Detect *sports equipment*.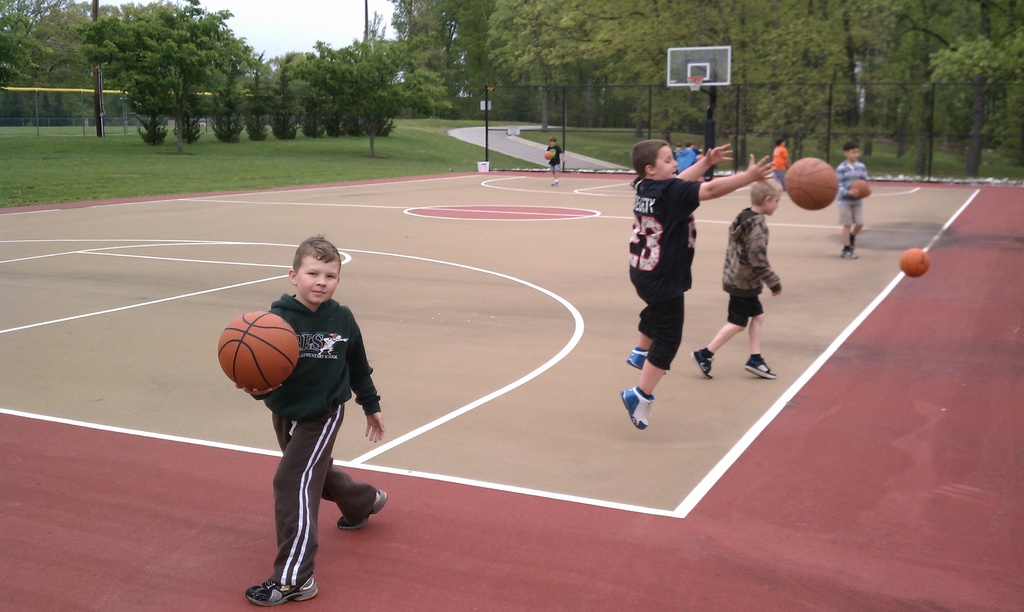
Detected at select_region(746, 362, 773, 376).
